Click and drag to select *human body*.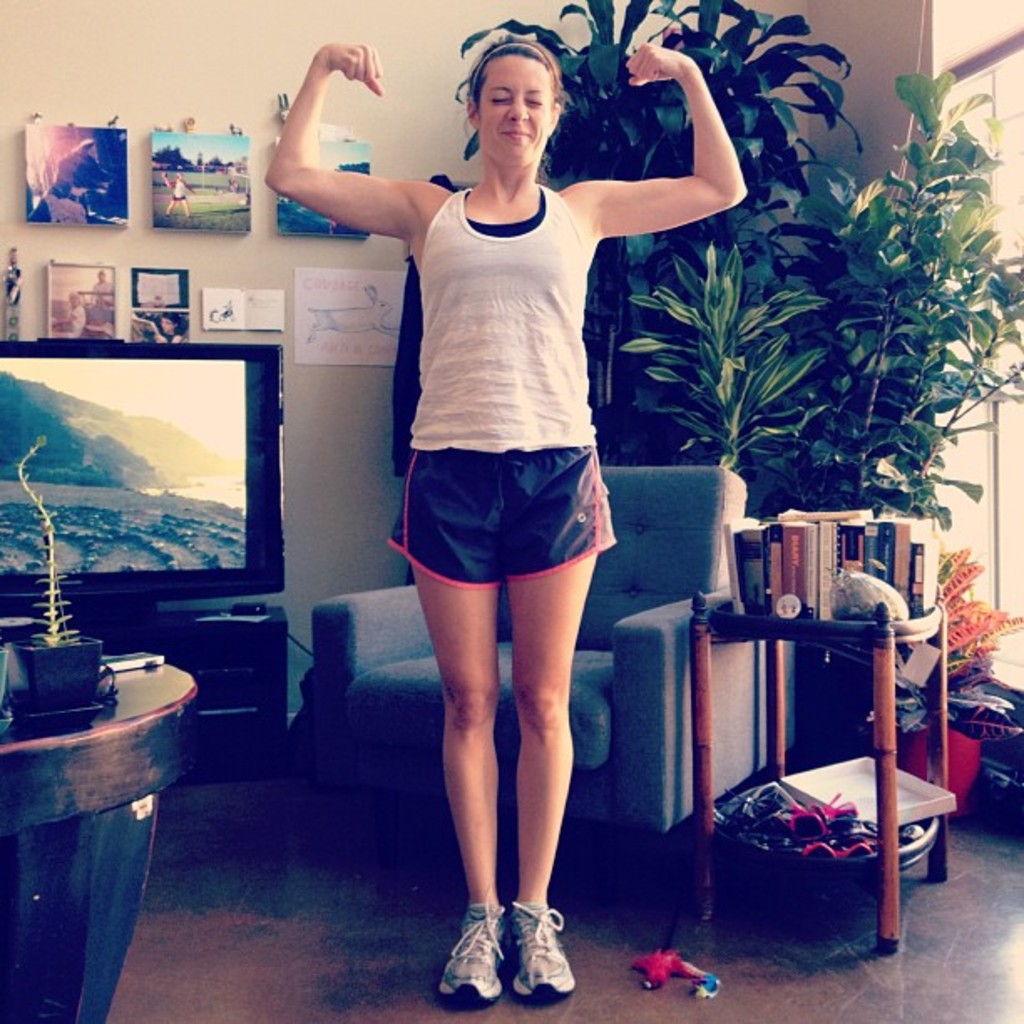
Selection: bbox(363, 289, 392, 341).
